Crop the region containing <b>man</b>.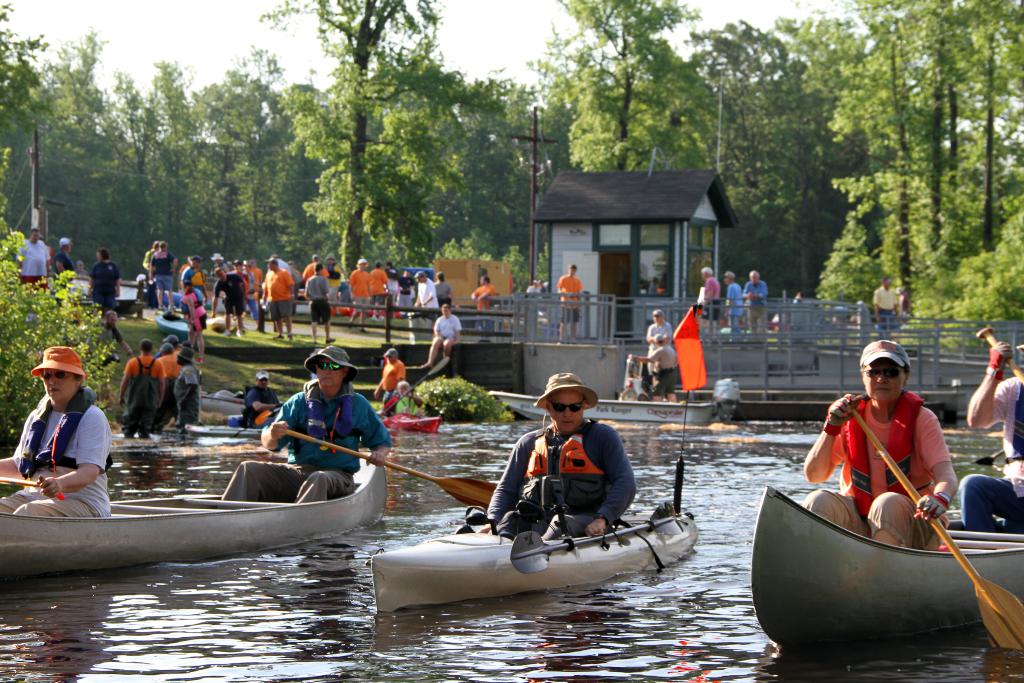
Crop region: box(869, 272, 903, 336).
